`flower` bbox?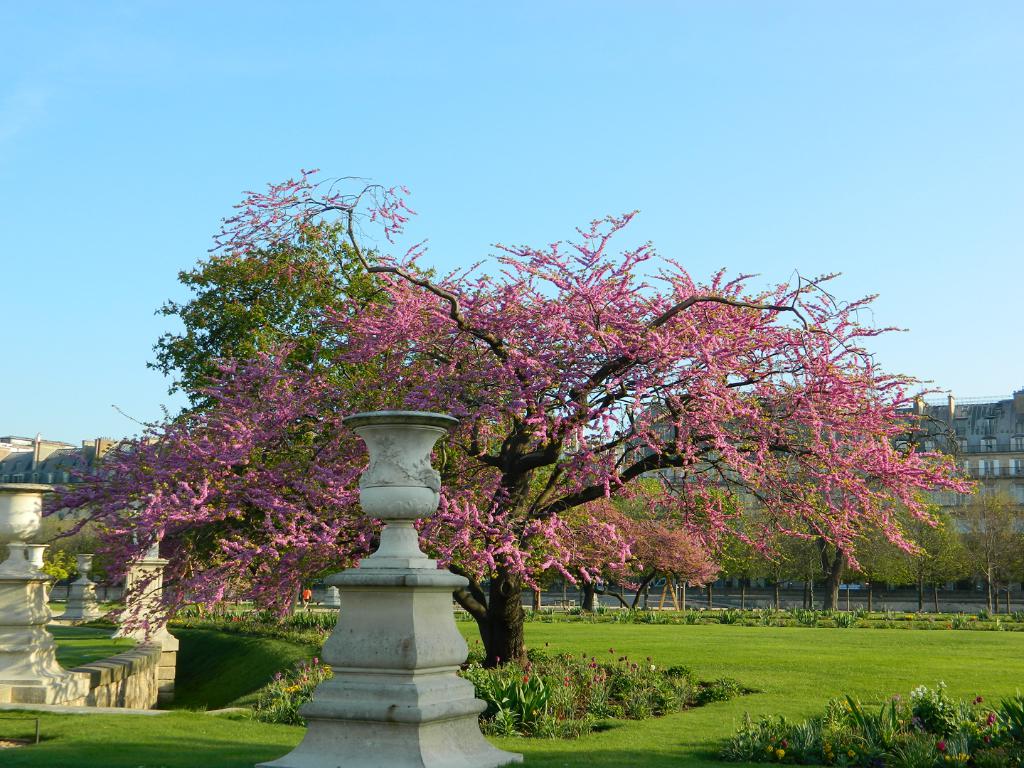
{"x1": 983, "y1": 737, "x2": 989, "y2": 749}
